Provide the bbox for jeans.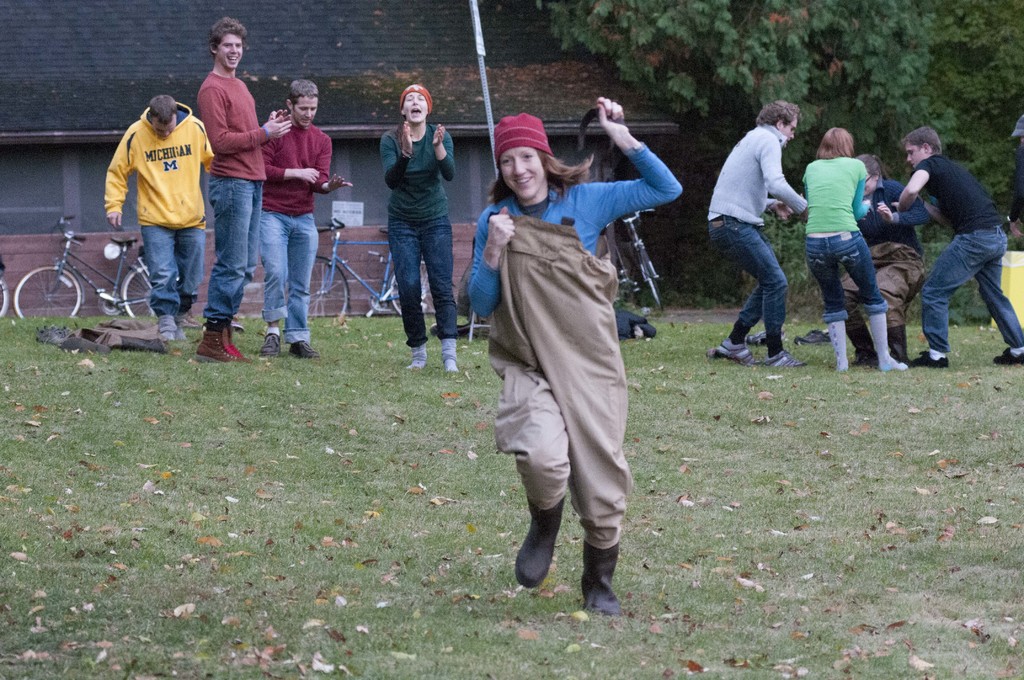
920 223 1023 353.
